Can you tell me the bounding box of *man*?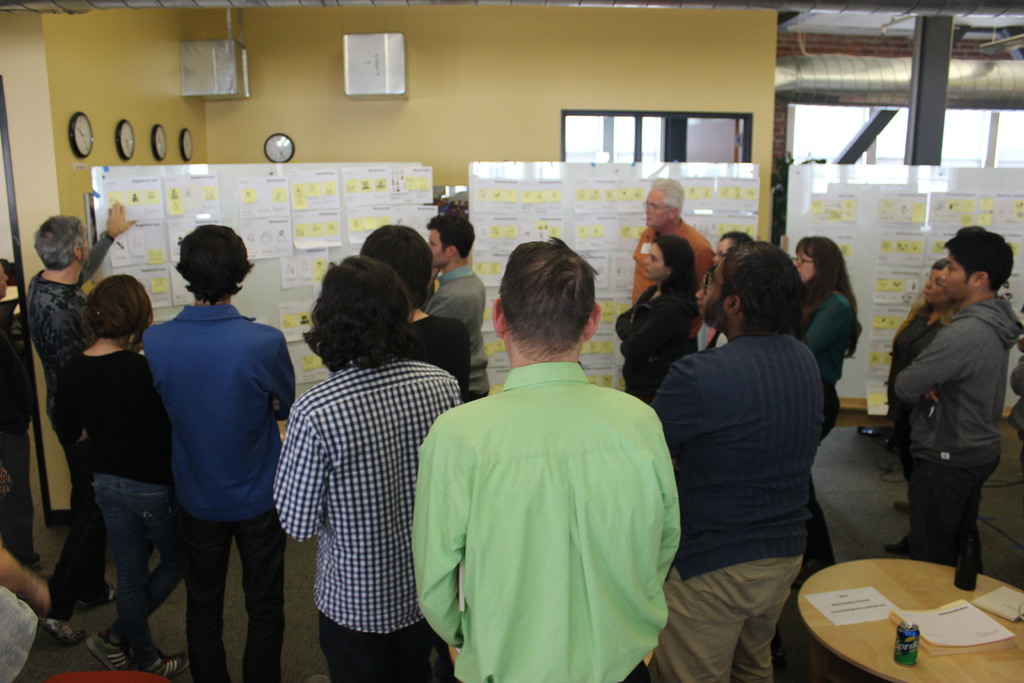
crop(269, 256, 460, 682).
